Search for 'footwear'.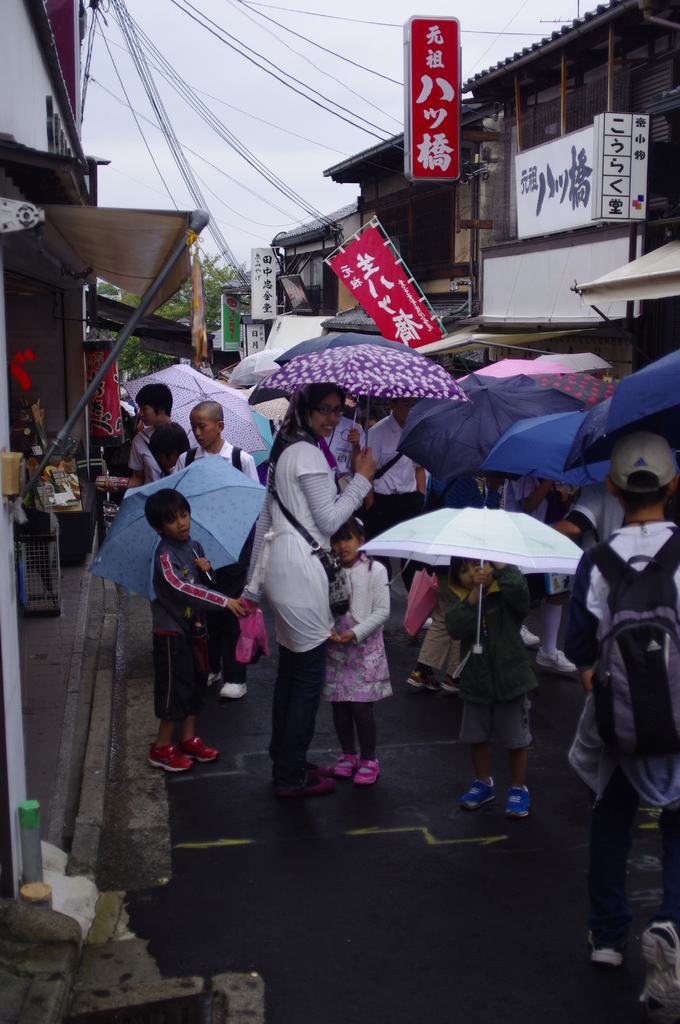
Found at x1=280, y1=774, x2=343, y2=798.
